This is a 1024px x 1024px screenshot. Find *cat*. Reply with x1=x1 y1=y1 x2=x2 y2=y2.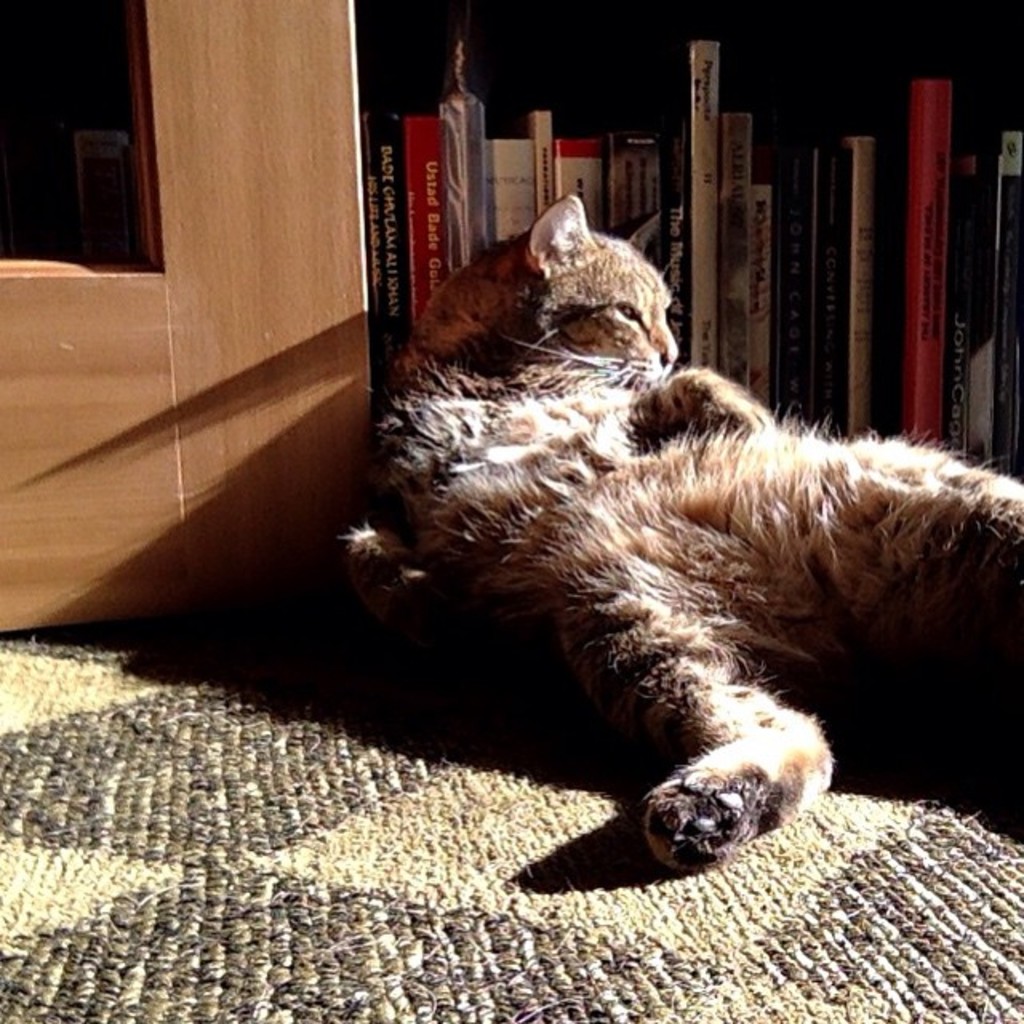
x1=363 y1=190 x2=1022 y2=874.
